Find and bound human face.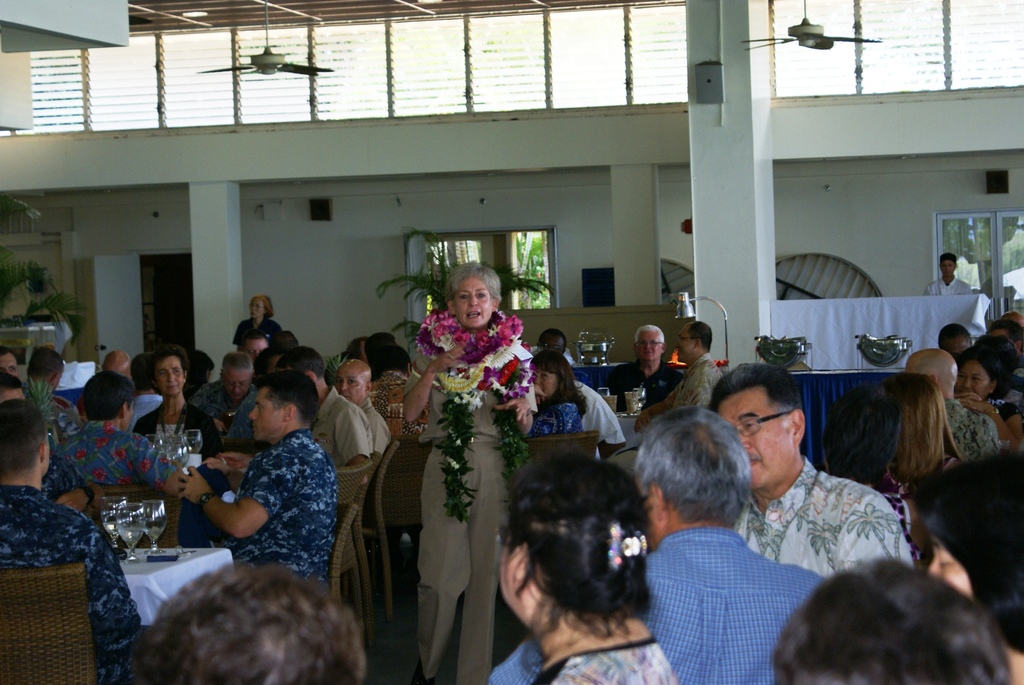
Bound: x1=677, y1=328, x2=693, y2=357.
